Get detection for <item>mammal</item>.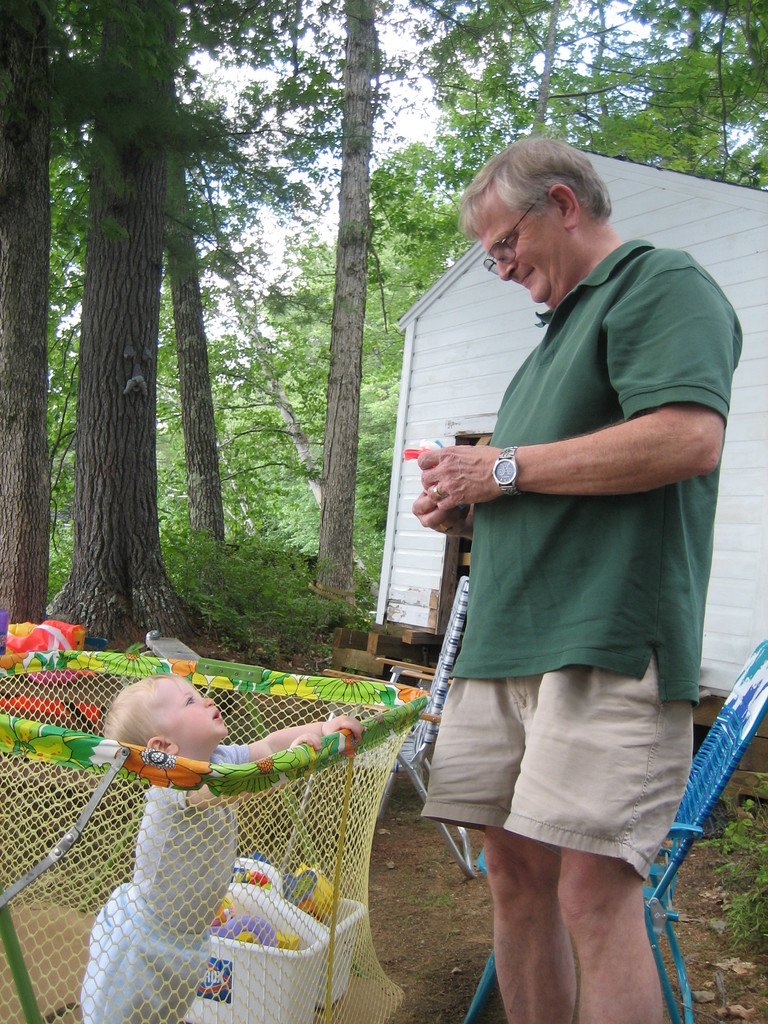
Detection: 415/132/742/1022.
